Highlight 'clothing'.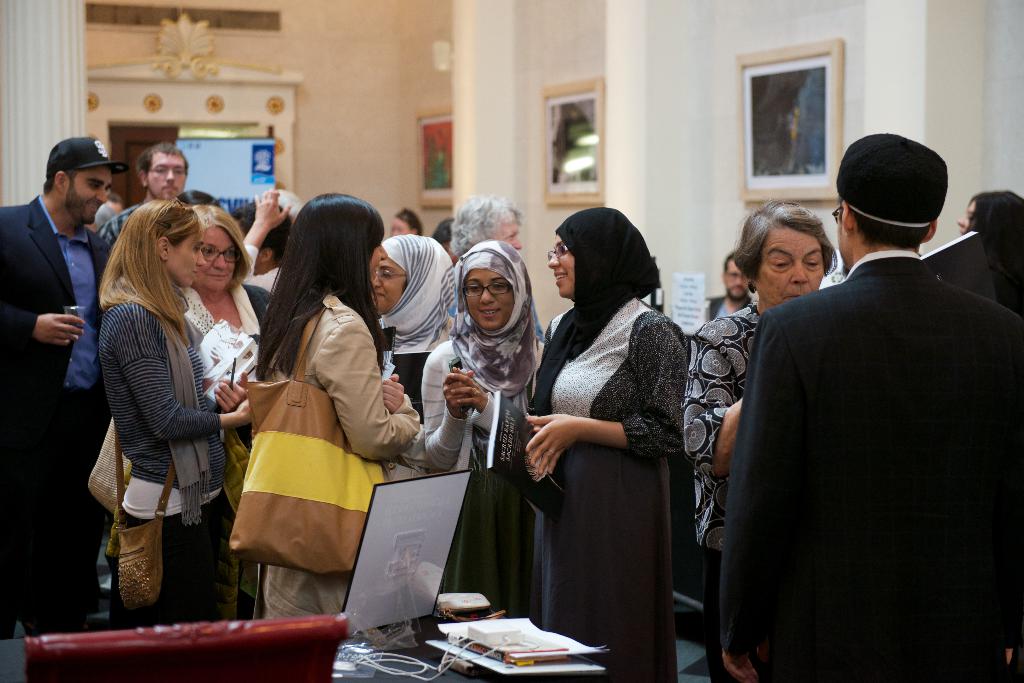
Highlighted region: <box>0,197,113,630</box>.
